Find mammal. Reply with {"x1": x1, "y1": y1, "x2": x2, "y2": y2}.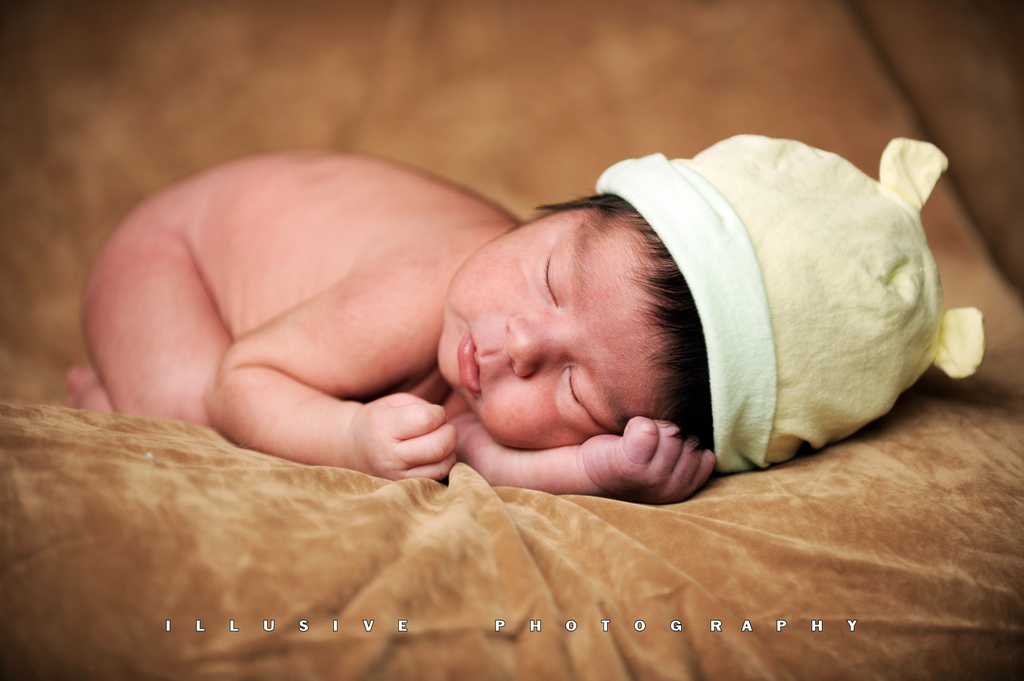
{"x1": 64, "y1": 132, "x2": 986, "y2": 504}.
